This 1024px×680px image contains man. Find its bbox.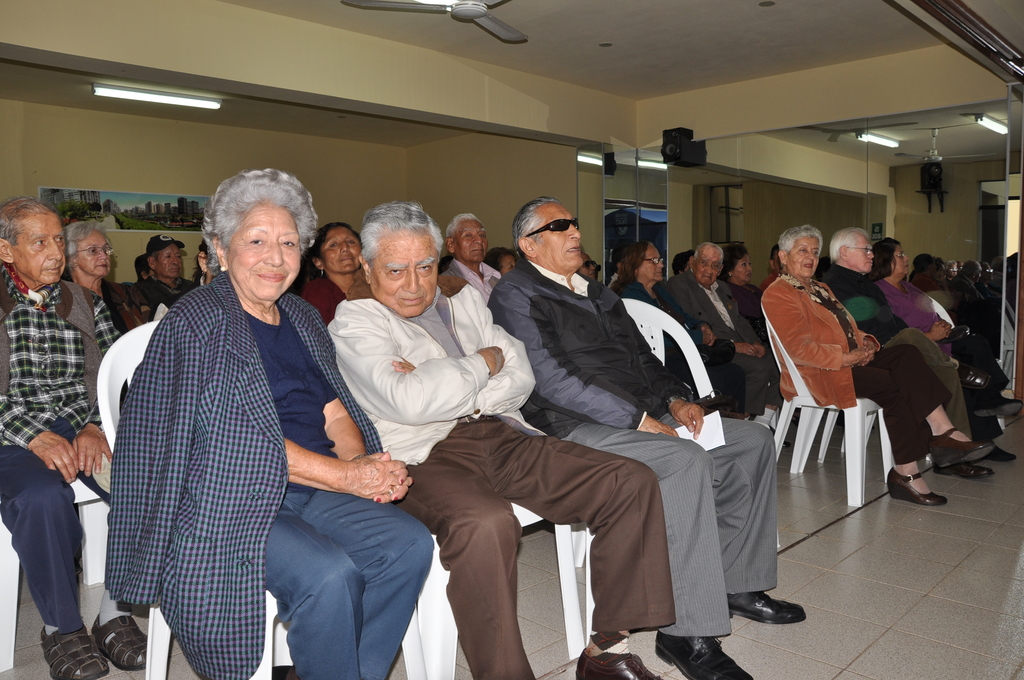
<bbox>307, 213, 639, 666</bbox>.
